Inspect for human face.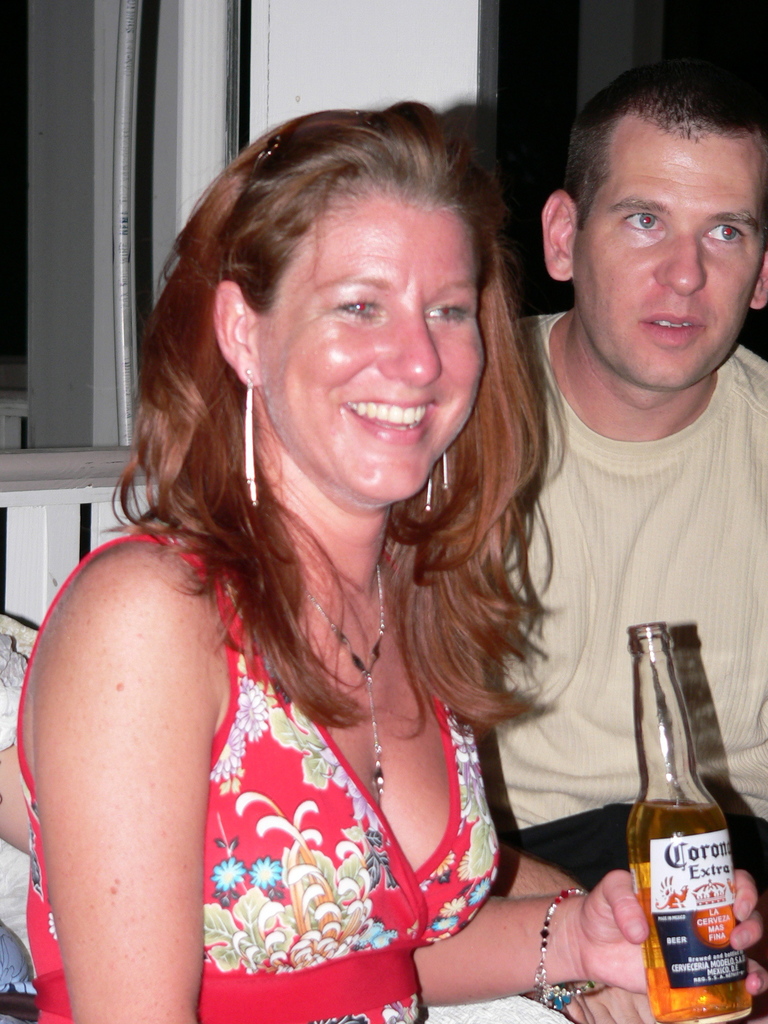
Inspection: (x1=261, y1=191, x2=486, y2=495).
